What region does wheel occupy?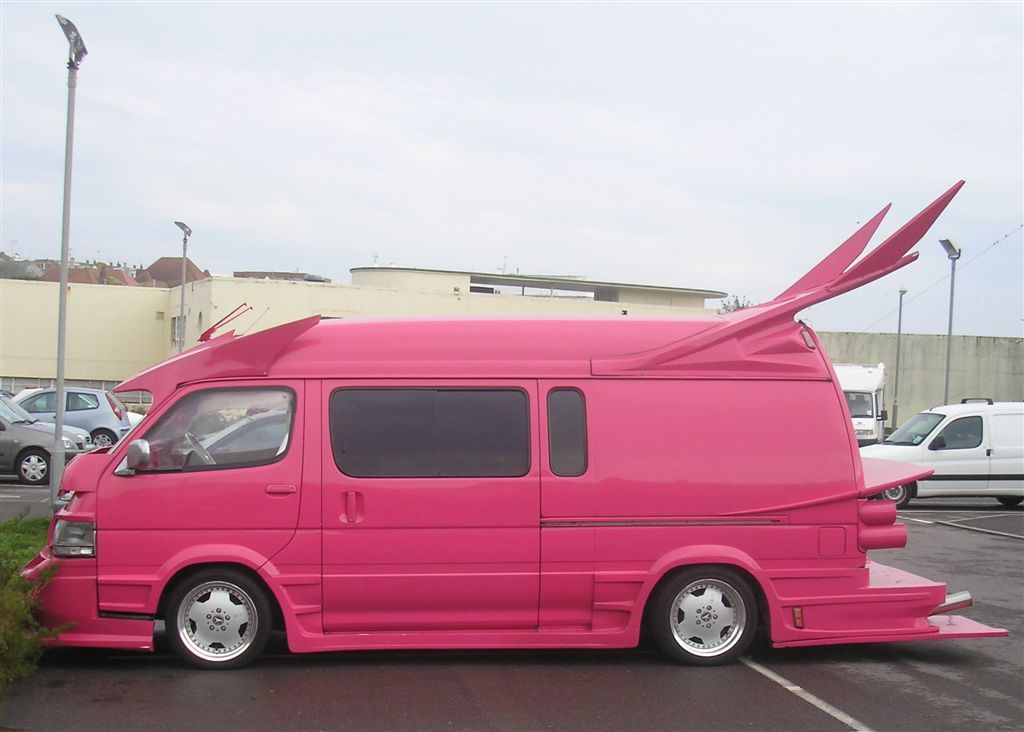
box=[995, 495, 1023, 507].
